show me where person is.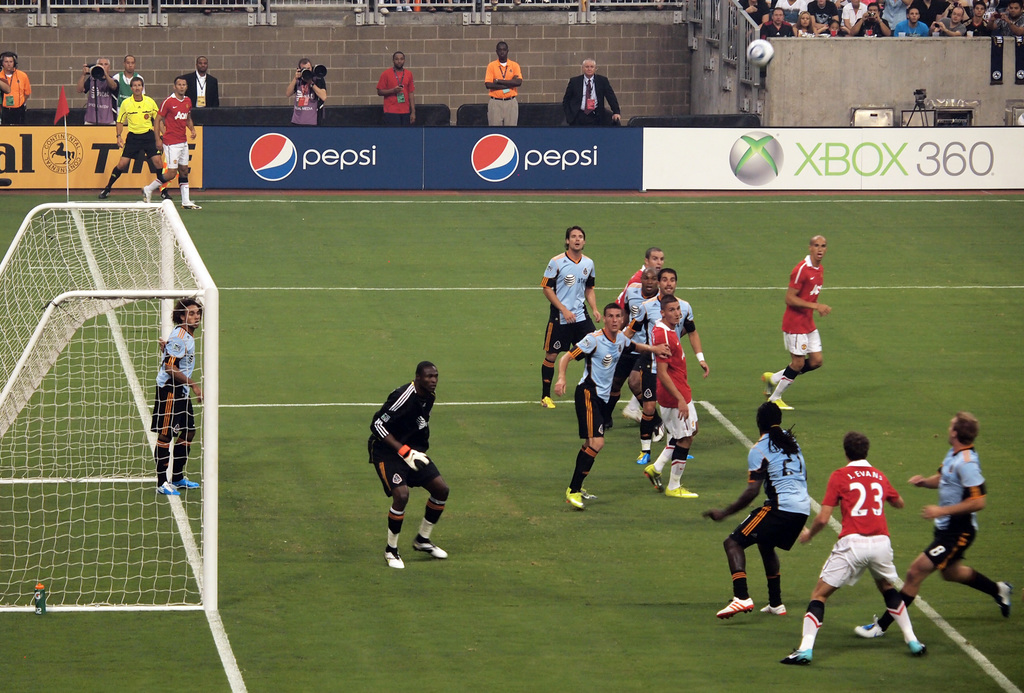
person is at pyautogui.locateOnScreen(376, 52, 415, 126).
